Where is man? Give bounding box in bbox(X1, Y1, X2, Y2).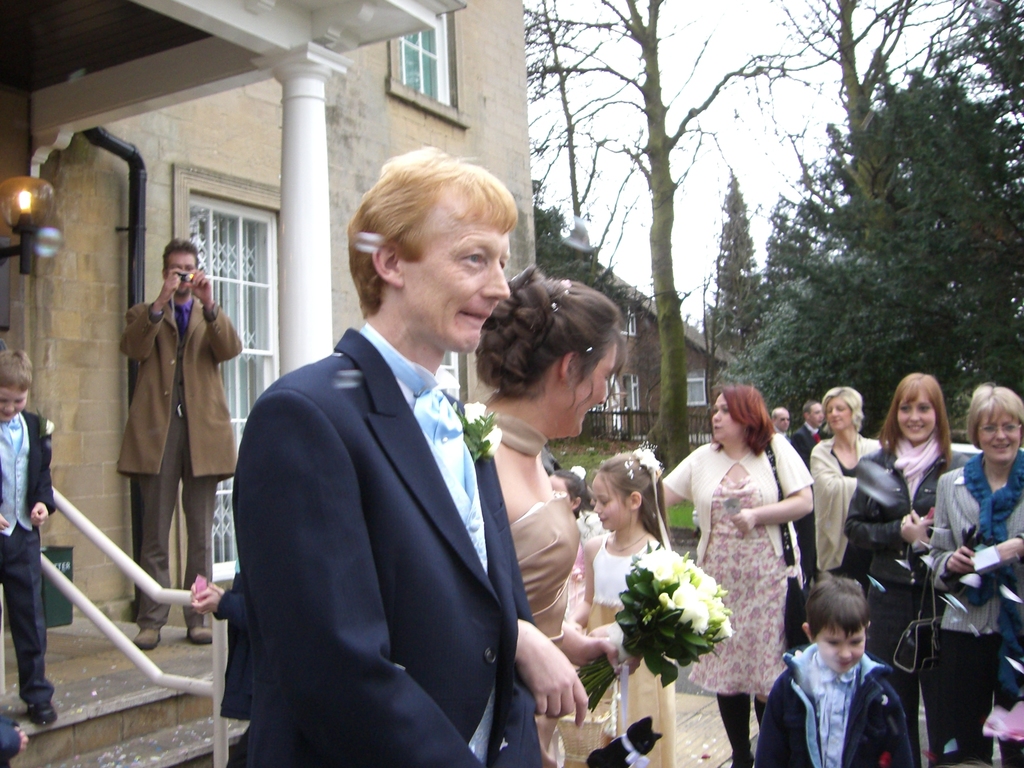
bbox(211, 163, 547, 767).
